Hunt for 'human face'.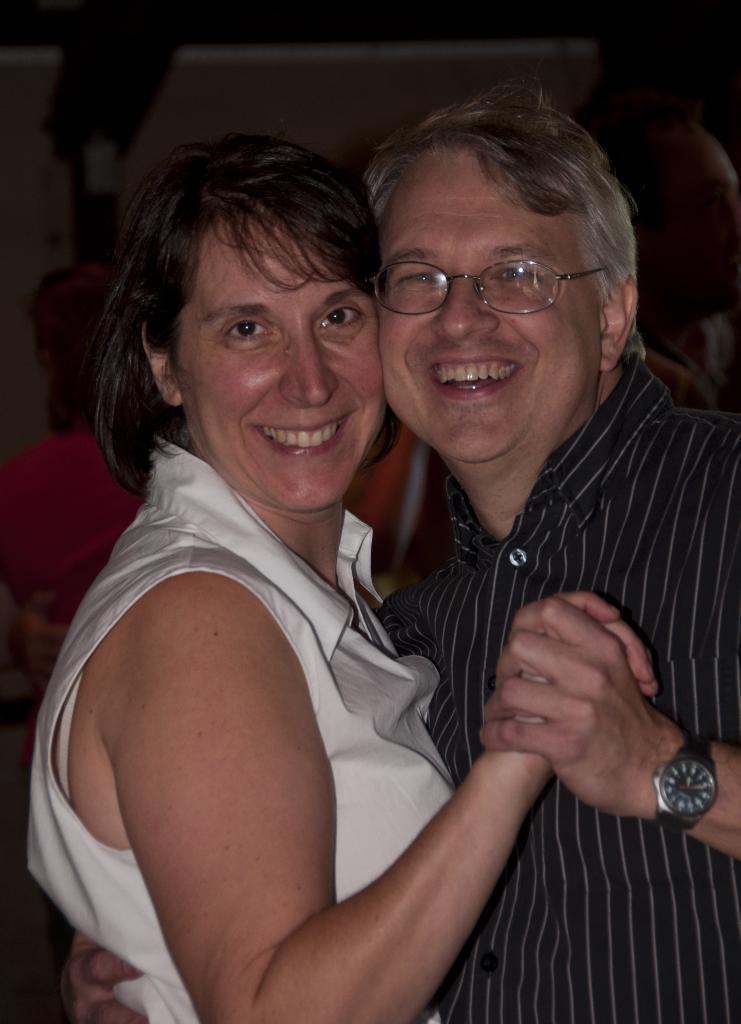
Hunted down at <bbox>381, 152, 602, 463</bbox>.
